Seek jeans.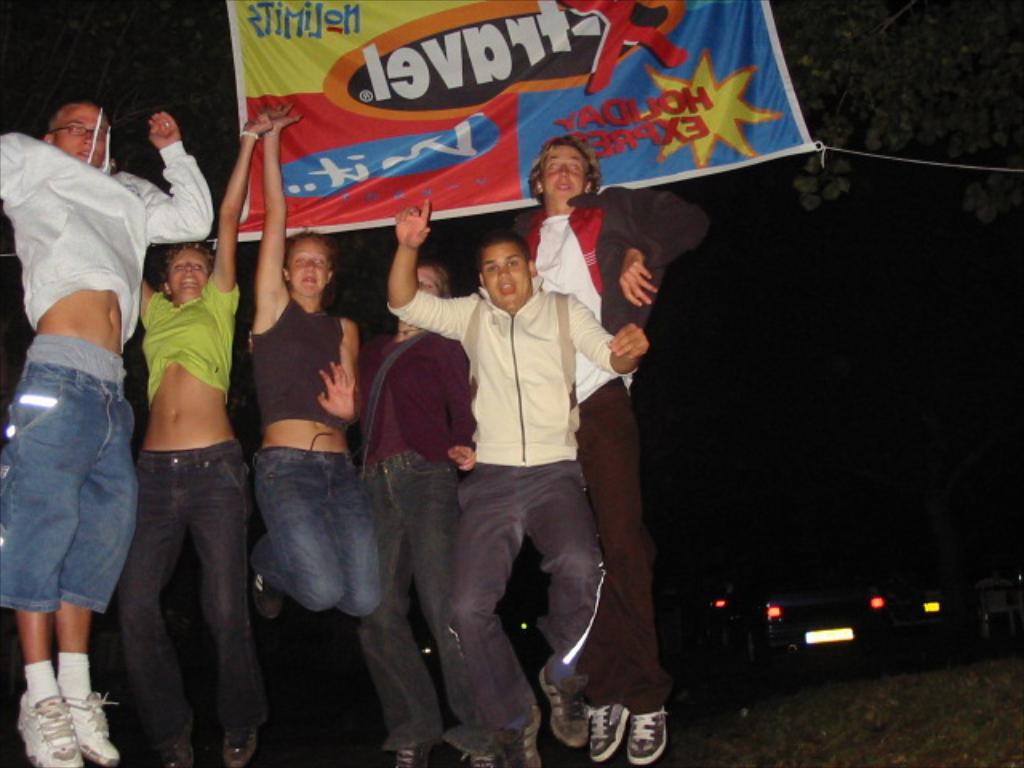
region(102, 432, 248, 758).
